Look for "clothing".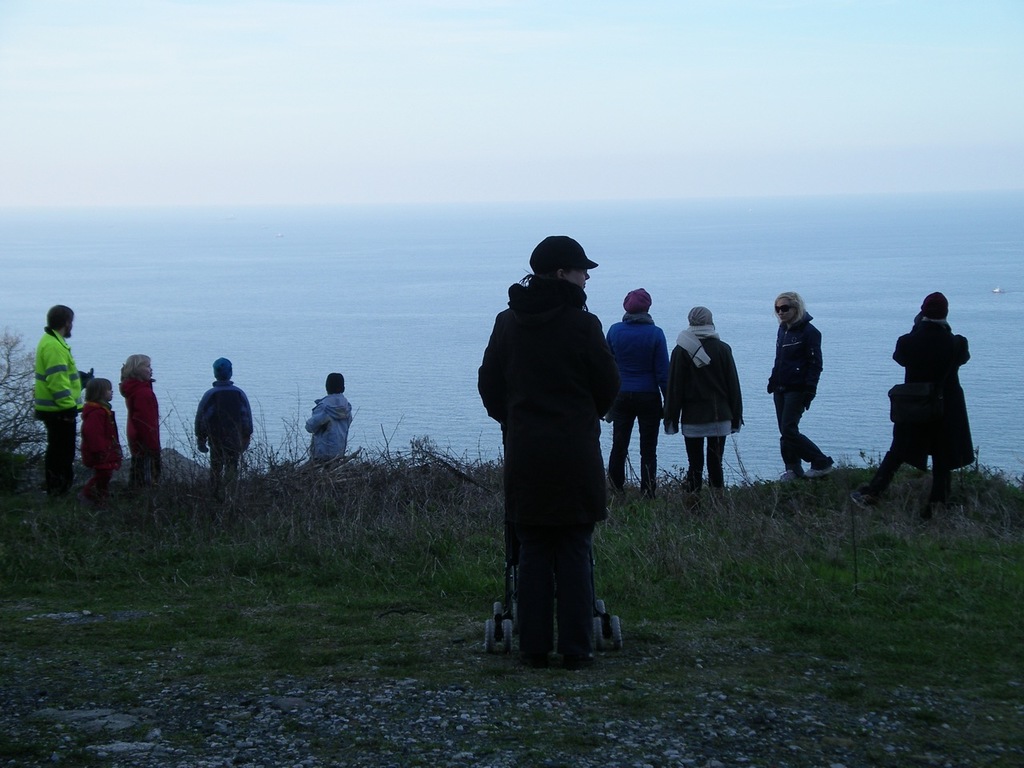
Found: detection(476, 274, 618, 662).
